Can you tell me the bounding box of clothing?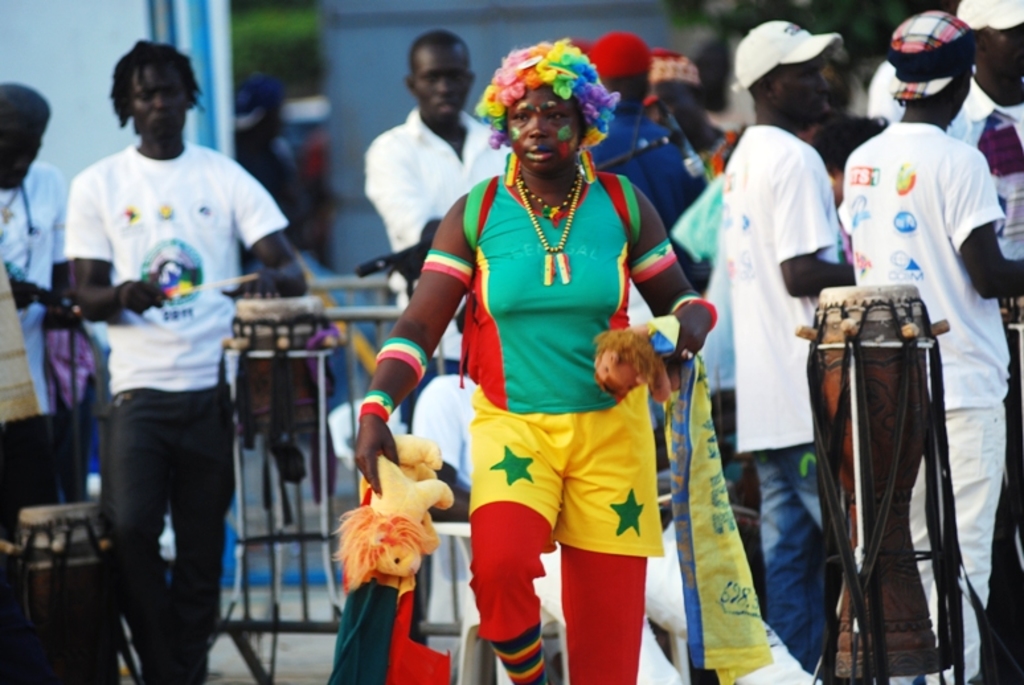
[left=717, top=127, right=849, bottom=660].
